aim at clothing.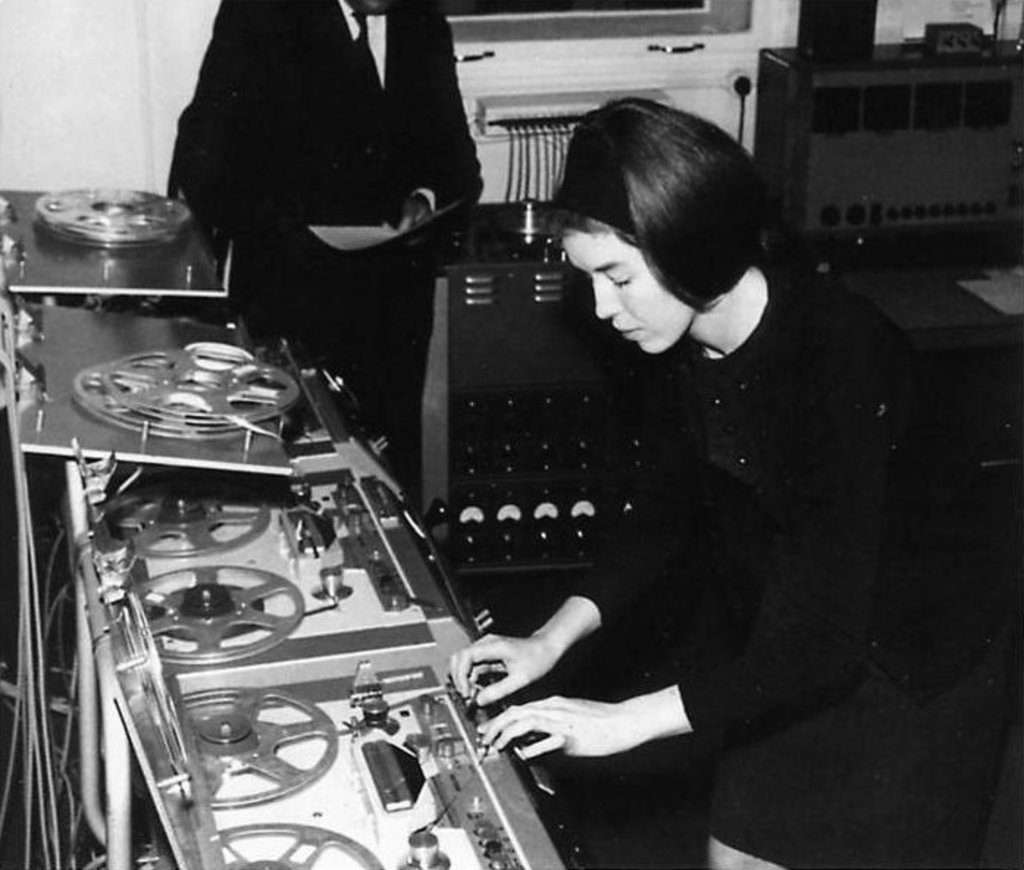
Aimed at Rect(167, 0, 507, 486).
